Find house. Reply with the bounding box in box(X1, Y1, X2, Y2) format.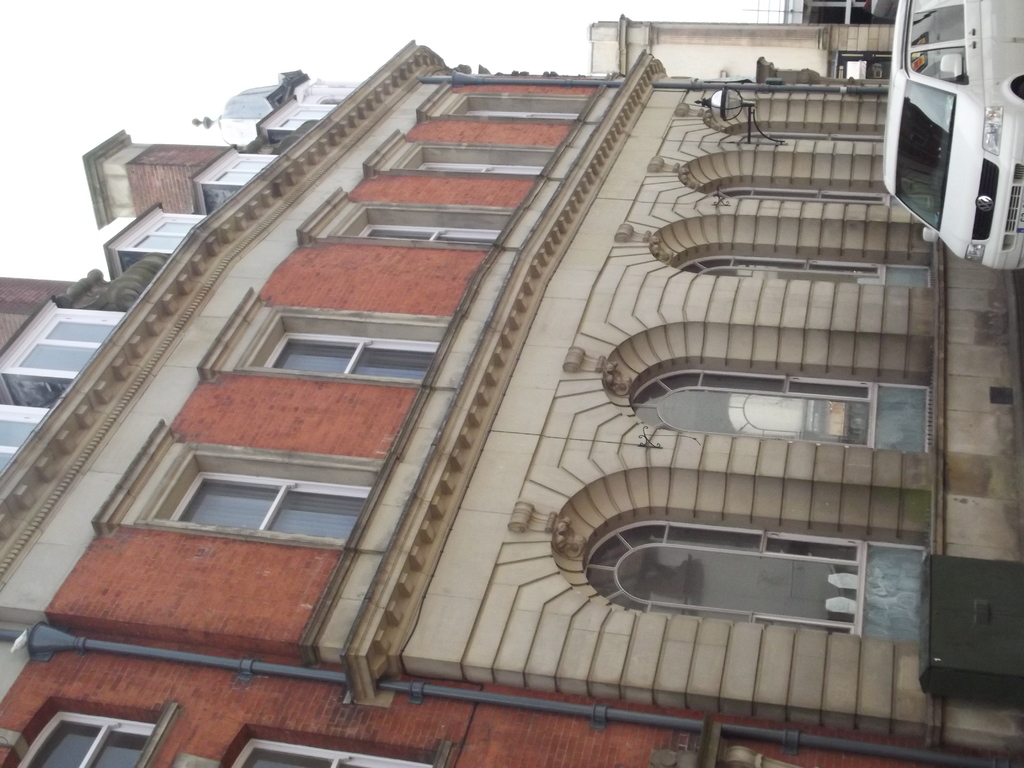
box(0, 0, 1020, 764).
